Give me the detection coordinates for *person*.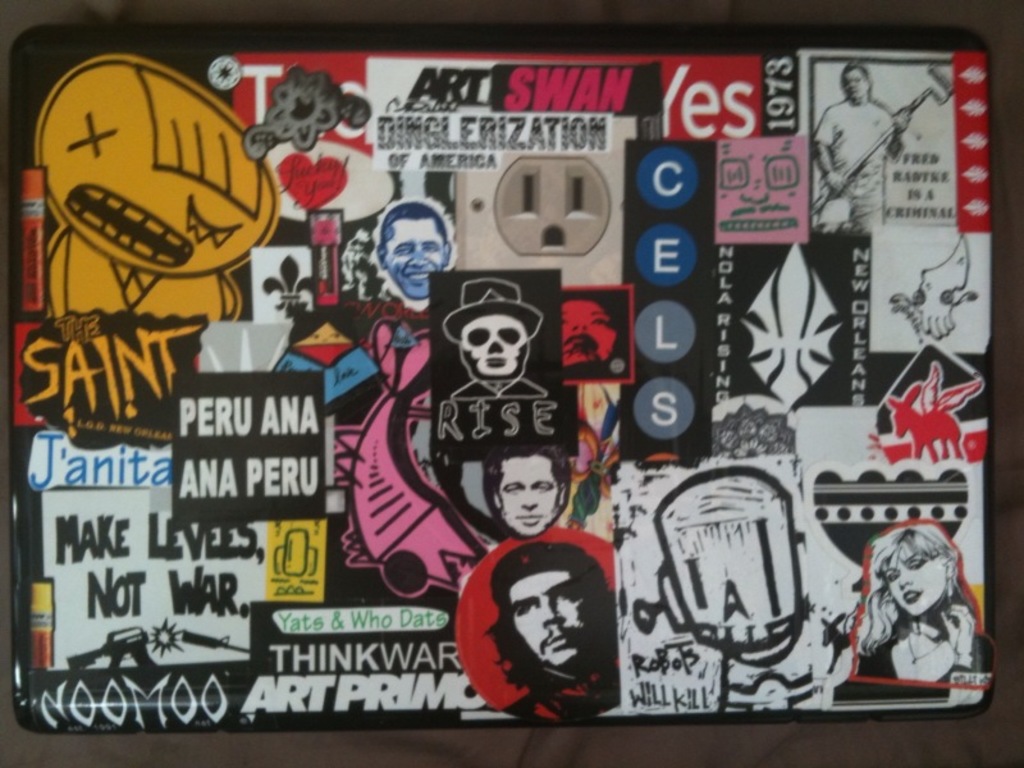
375:195:448:302.
